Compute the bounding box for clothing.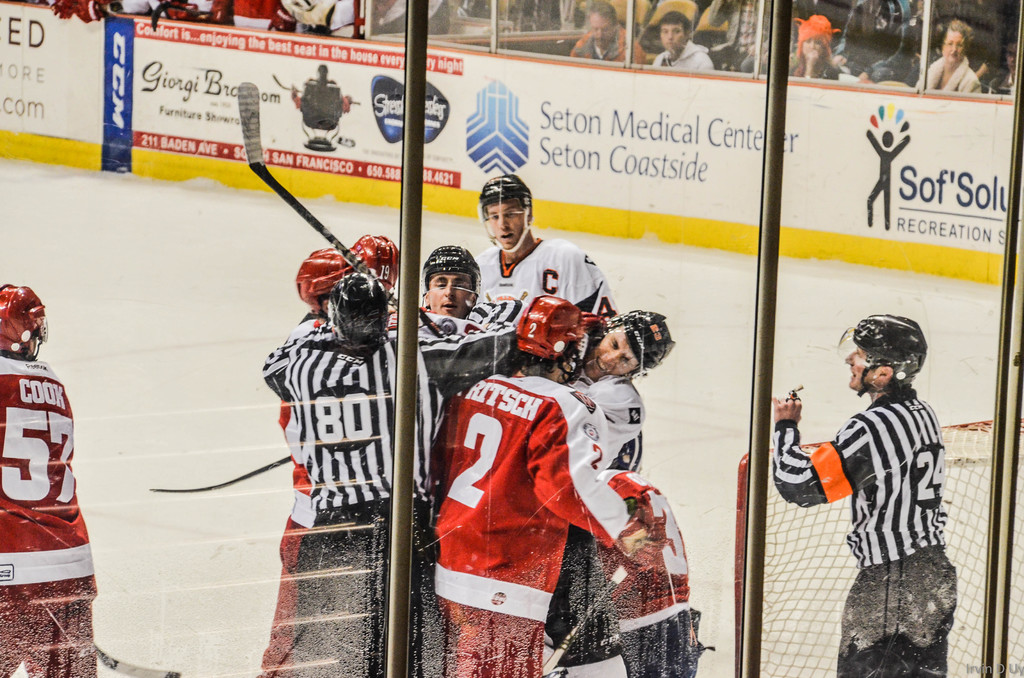
{"x1": 771, "y1": 377, "x2": 961, "y2": 677}.
